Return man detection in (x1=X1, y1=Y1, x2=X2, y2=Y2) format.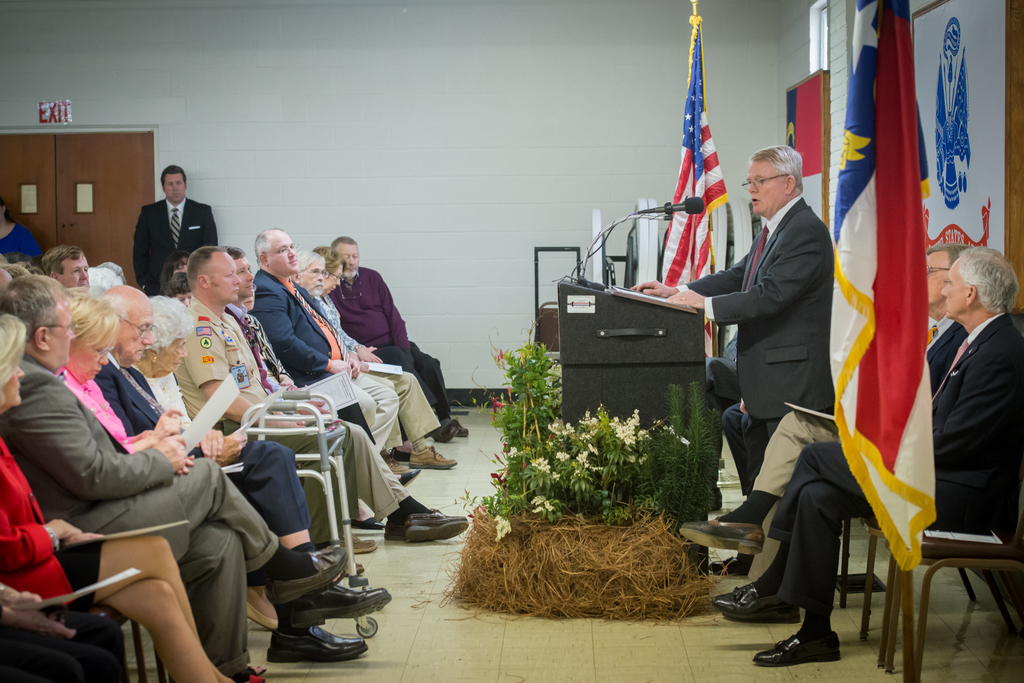
(x1=0, y1=272, x2=348, y2=681).
